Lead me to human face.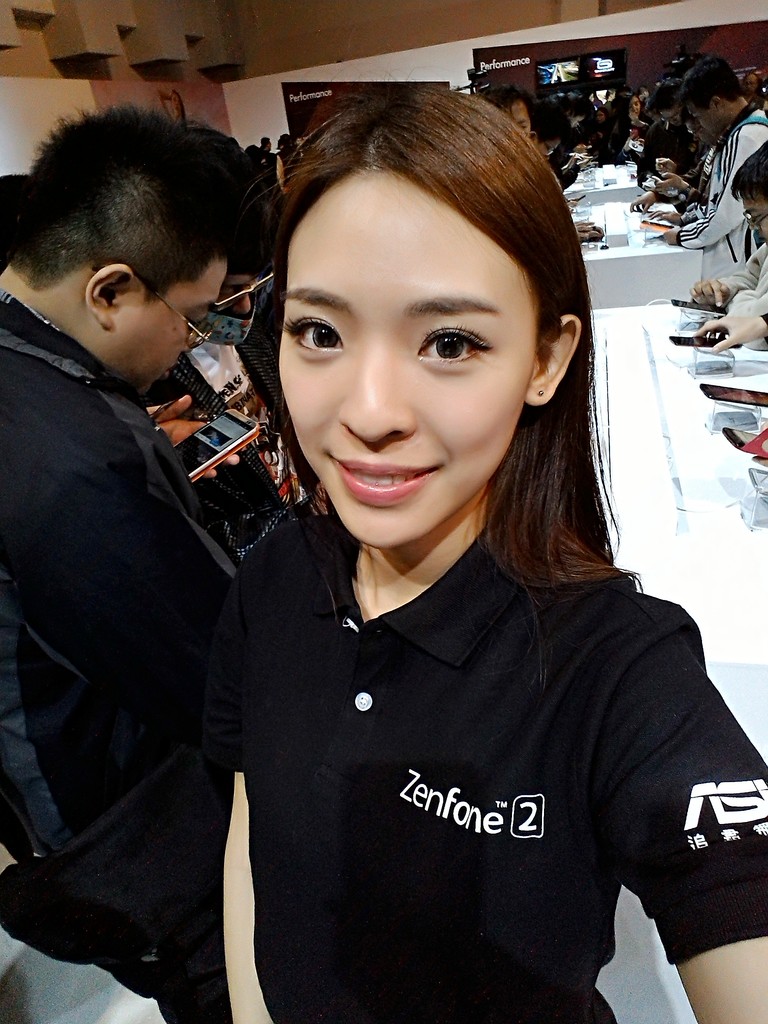
Lead to <box>108,255,227,386</box>.
